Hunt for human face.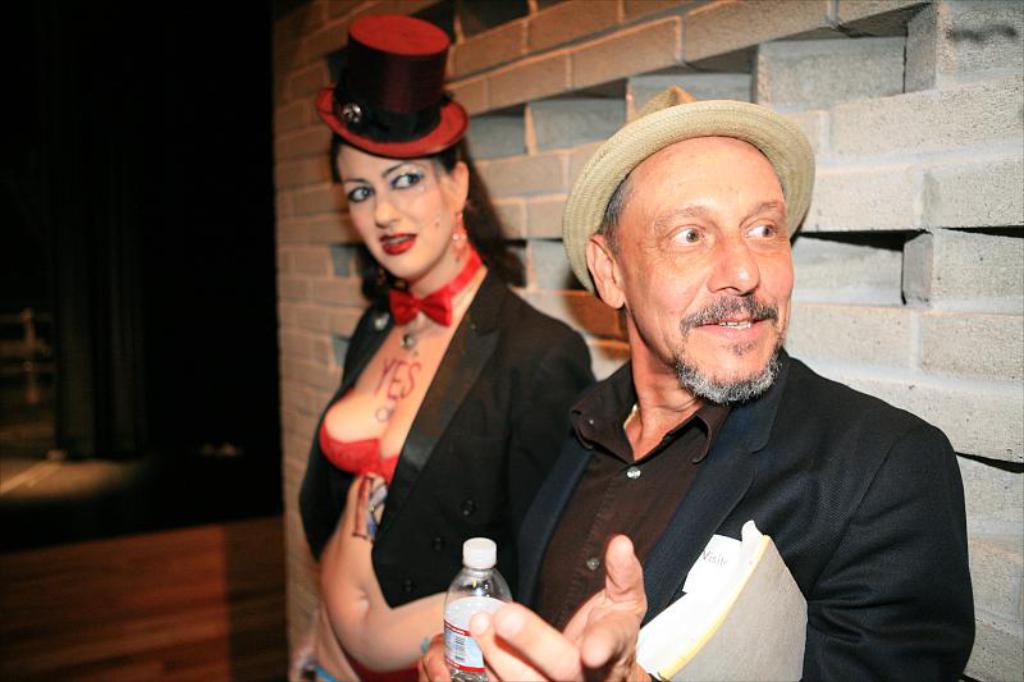
Hunted down at 614, 137, 799, 377.
